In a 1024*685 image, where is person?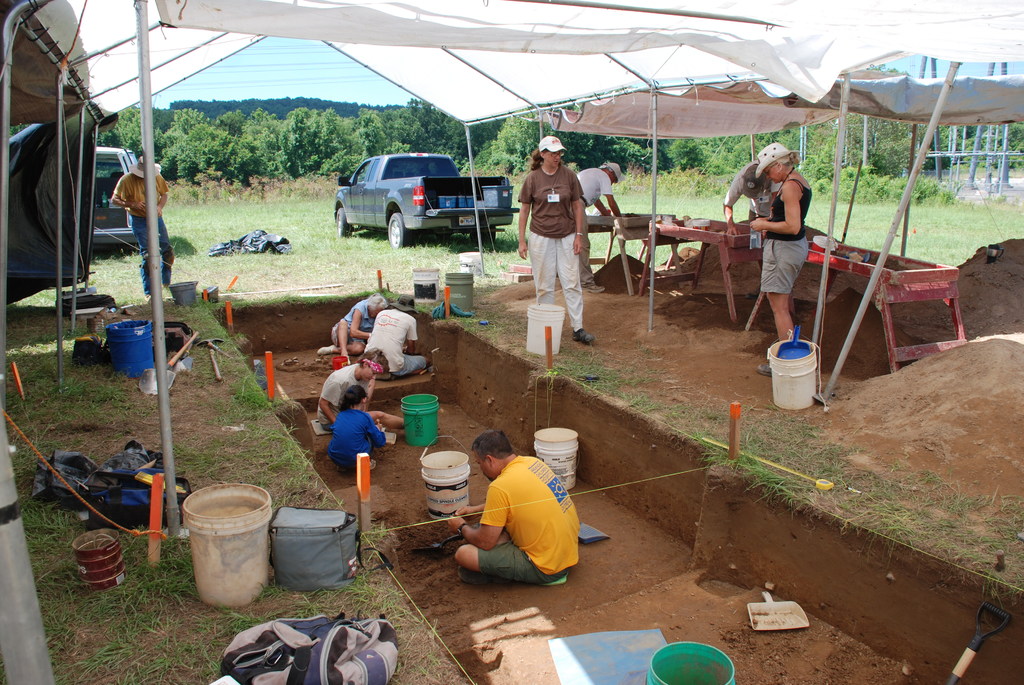
box(106, 154, 175, 308).
